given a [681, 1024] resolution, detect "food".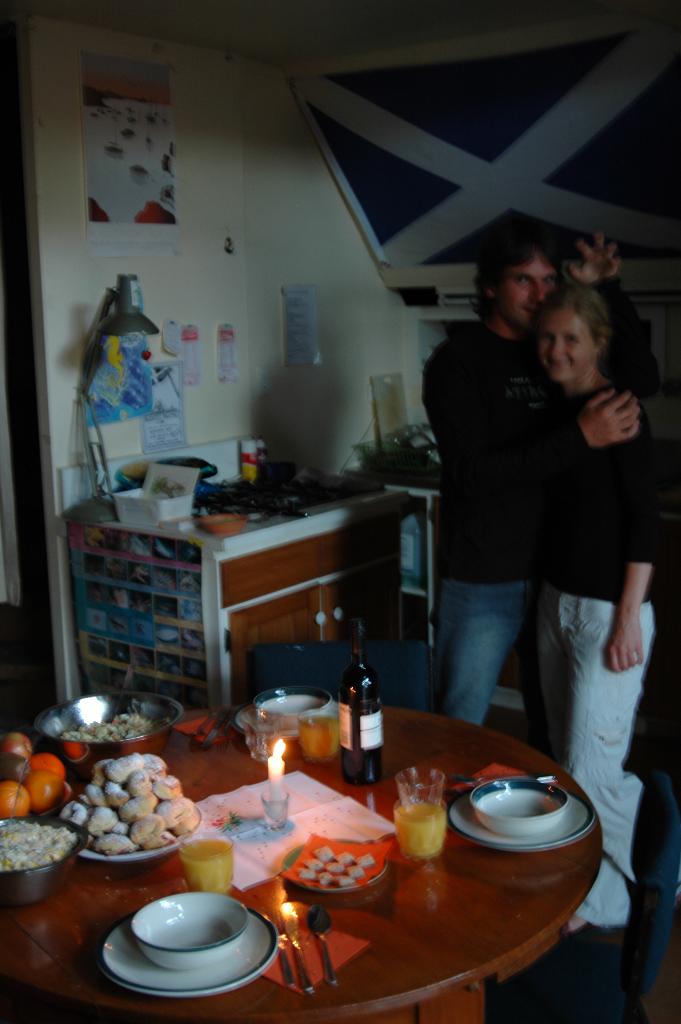
locate(0, 730, 69, 817).
